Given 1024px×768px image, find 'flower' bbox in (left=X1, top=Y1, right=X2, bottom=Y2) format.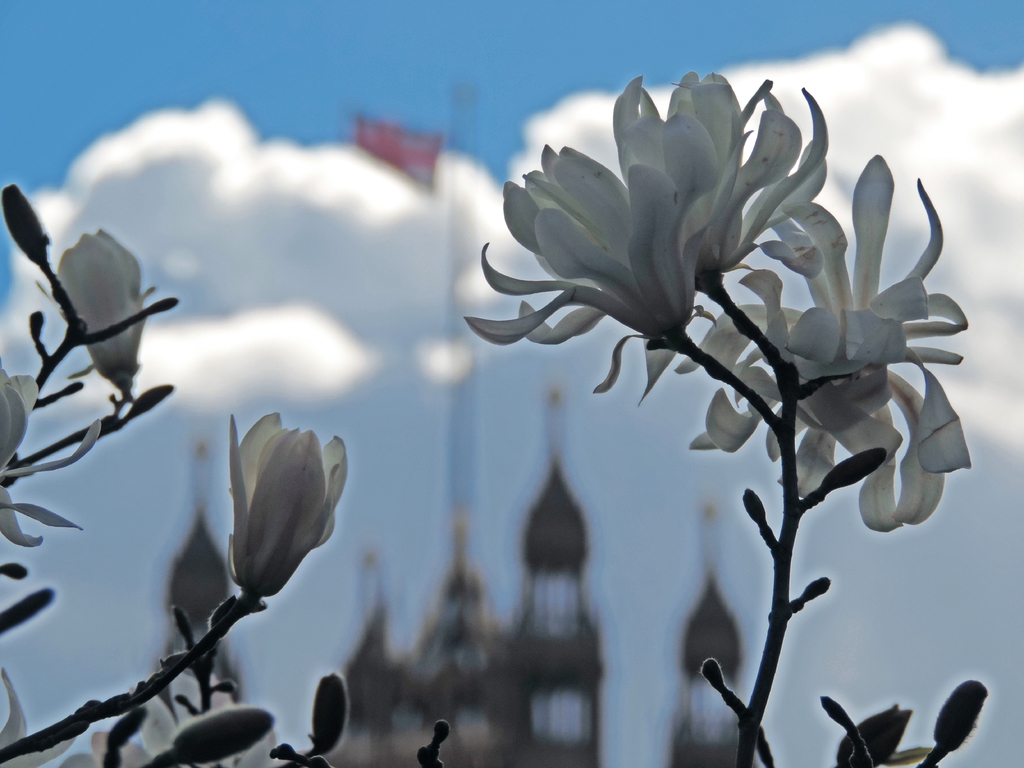
(left=0, top=358, right=102, bottom=549).
